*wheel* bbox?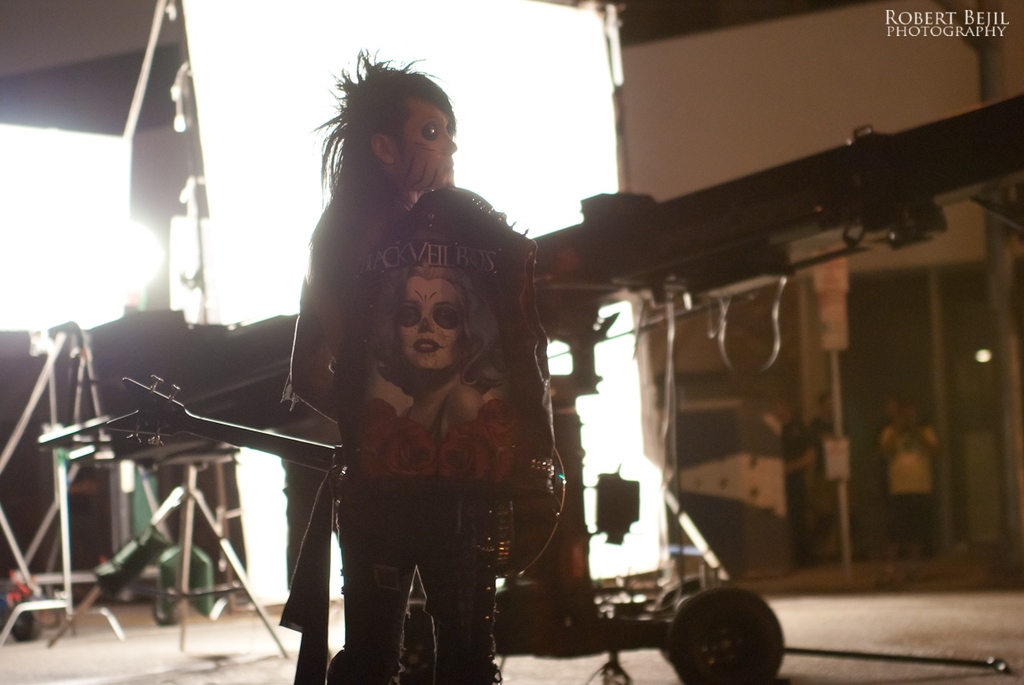
[left=652, top=581, right=730, bottom=666]
